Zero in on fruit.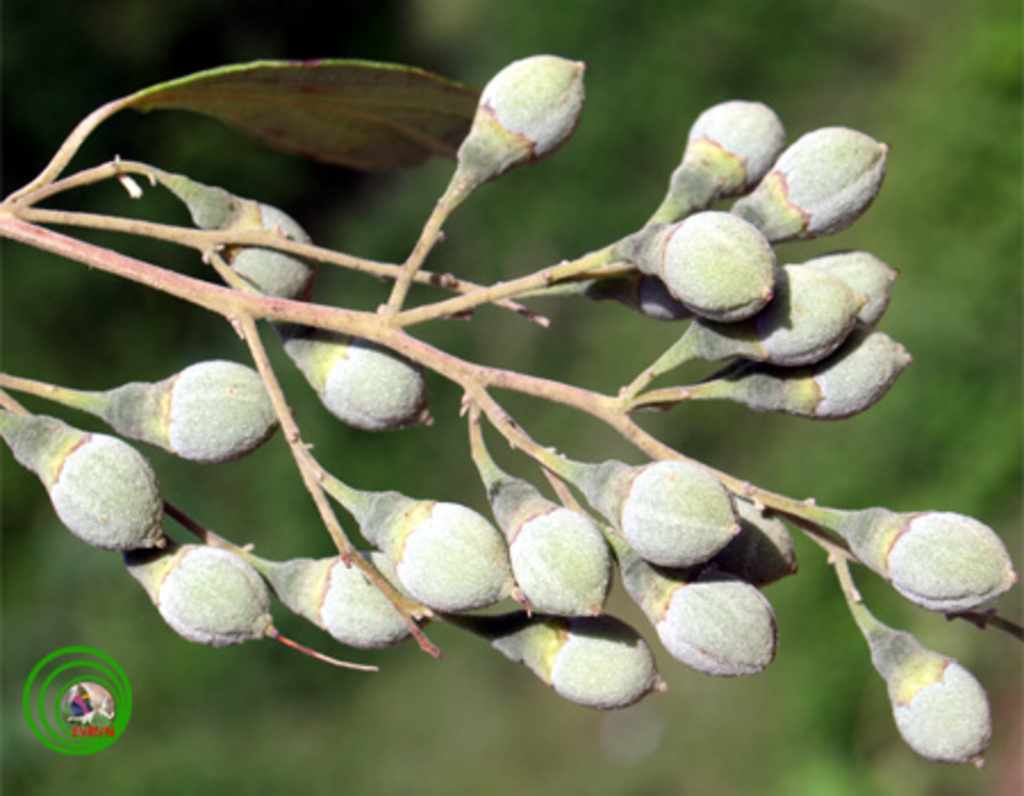
Zeroed in: box=[446, 48, 585, 180].
